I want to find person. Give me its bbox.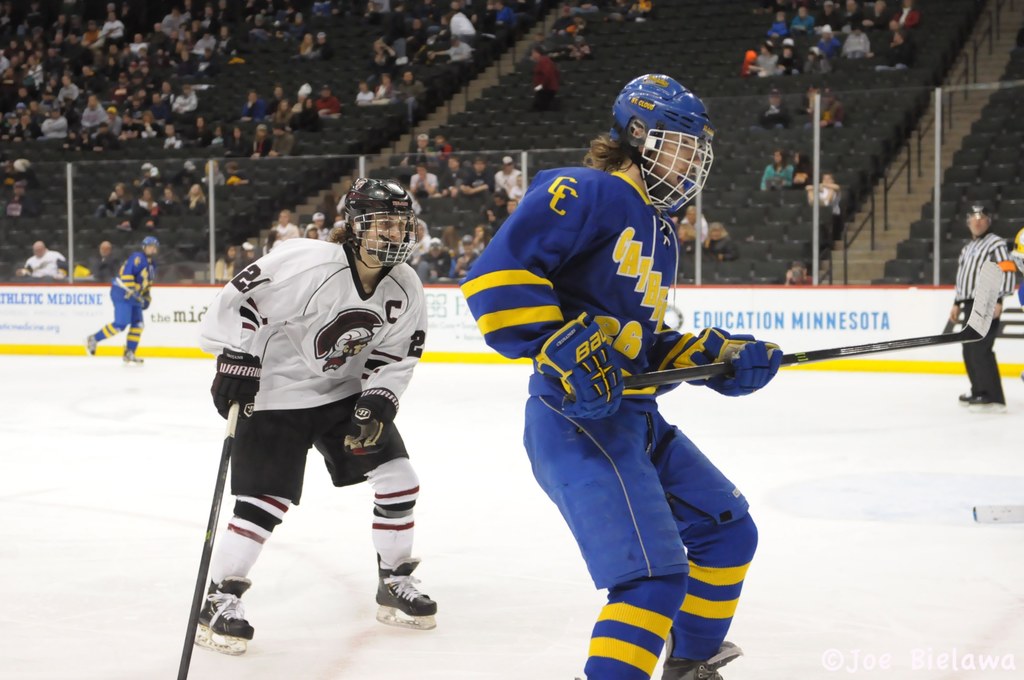
locate(806, 170, 842, 209).
